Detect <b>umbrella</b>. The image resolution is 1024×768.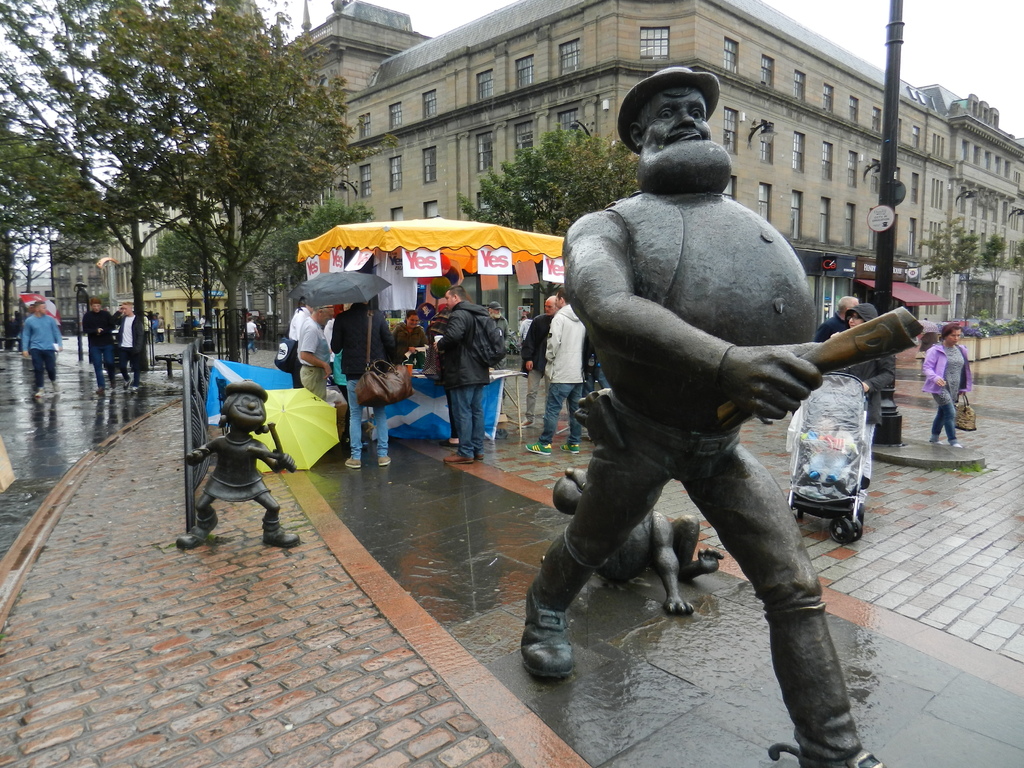
Rect(17, 292, 61, 326).
